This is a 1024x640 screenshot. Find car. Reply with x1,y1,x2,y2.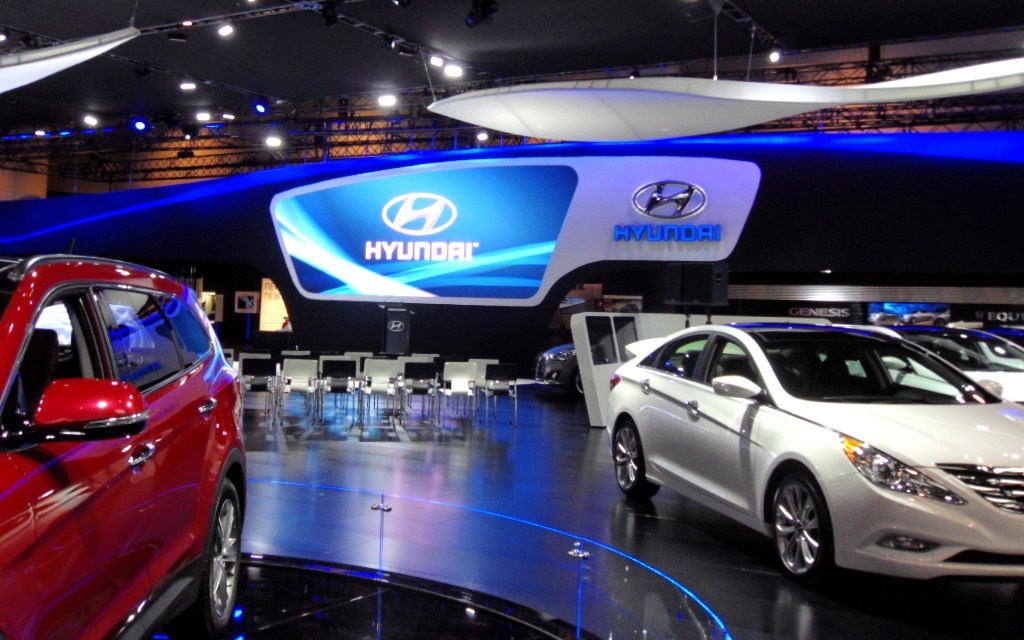
0,248,249,639.
